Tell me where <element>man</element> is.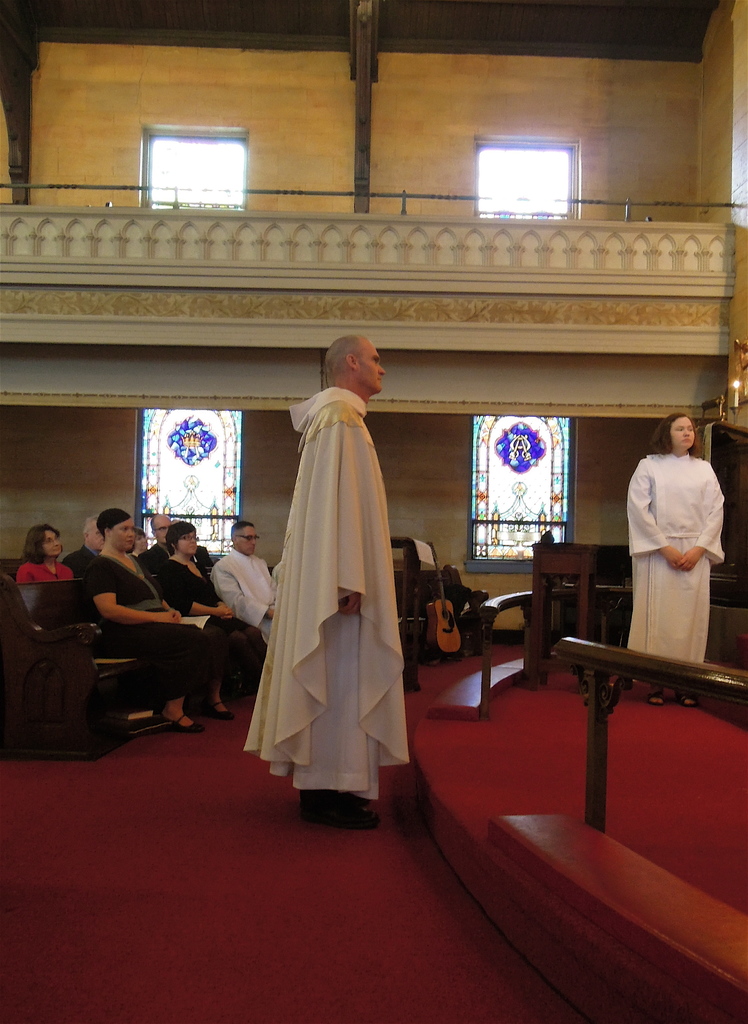
<element>man</element> is at [x1=237, y1=335, x2=416, y2=813].
